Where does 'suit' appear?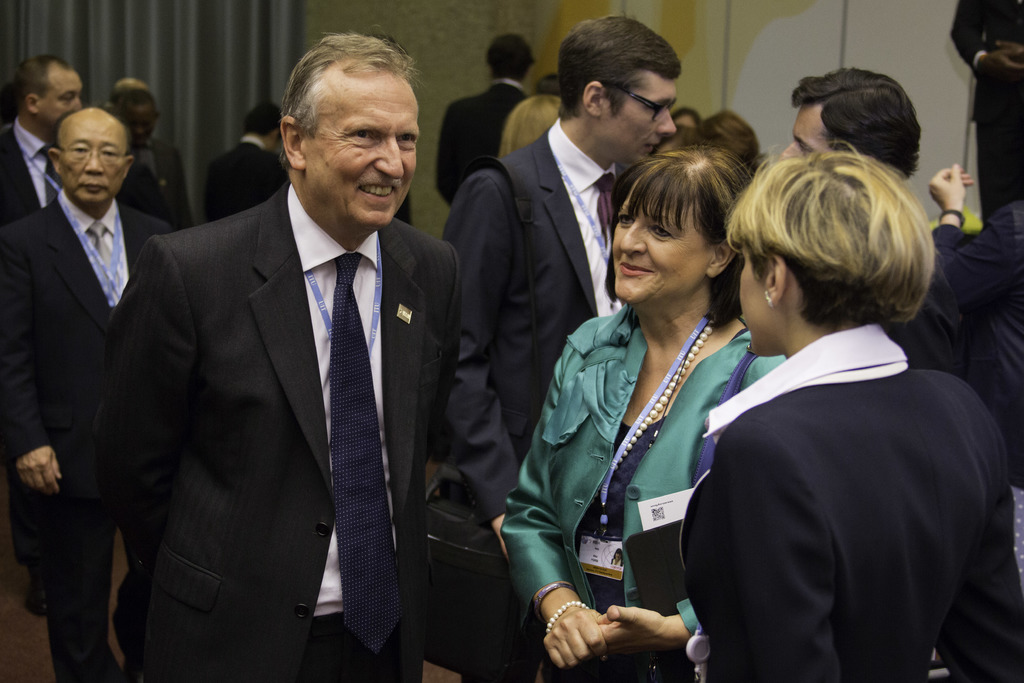
Appears at [927,202,1023,470].
